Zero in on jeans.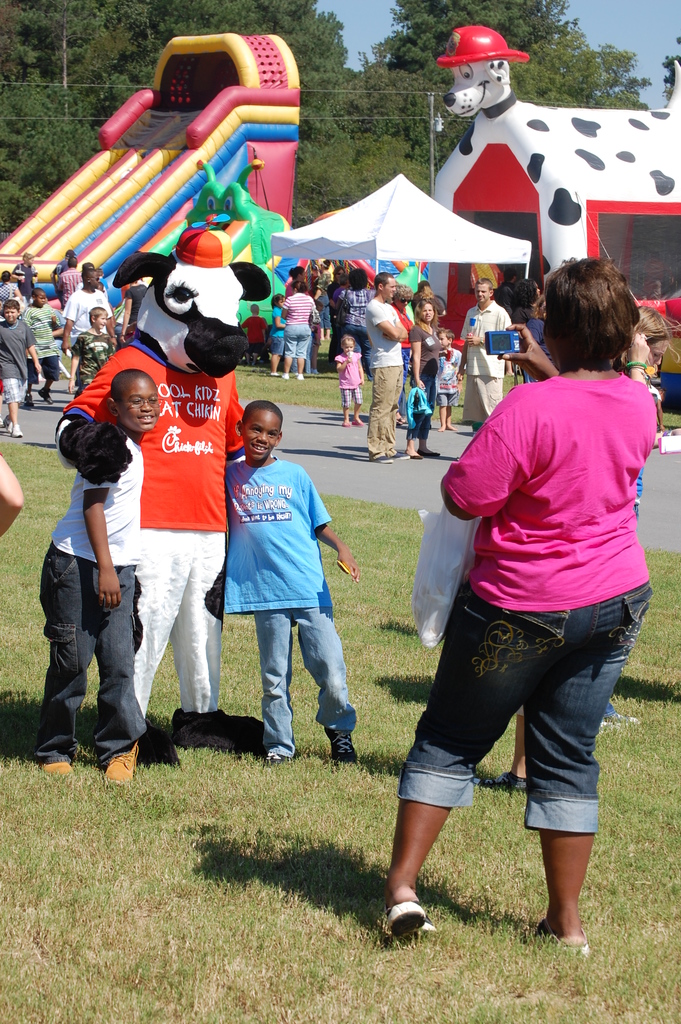
Zeroed in: <region>250, 617, 357, 748</region>.
